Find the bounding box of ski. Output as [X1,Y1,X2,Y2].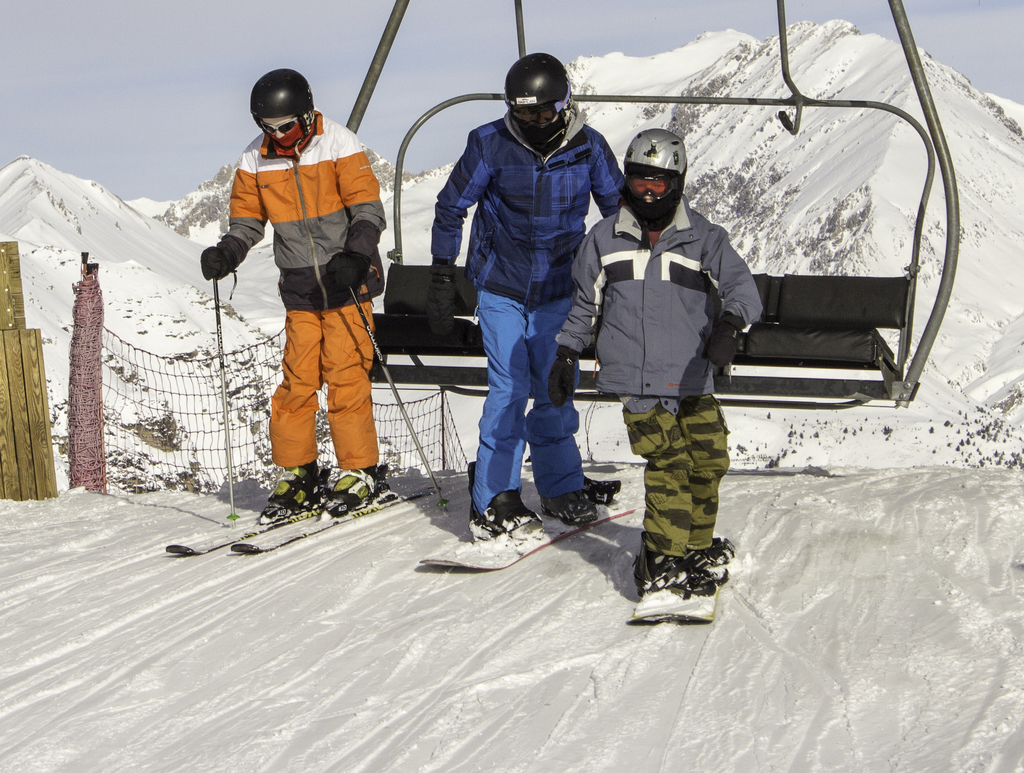
[162,485,443,553].
